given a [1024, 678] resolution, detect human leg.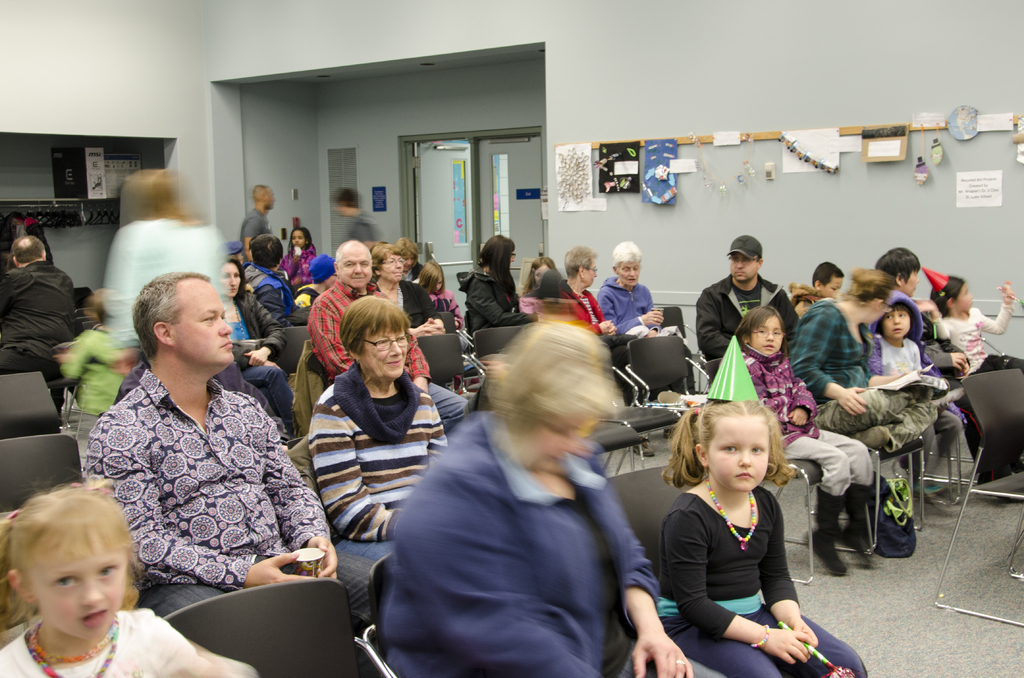
756, 613, 862, 677.
